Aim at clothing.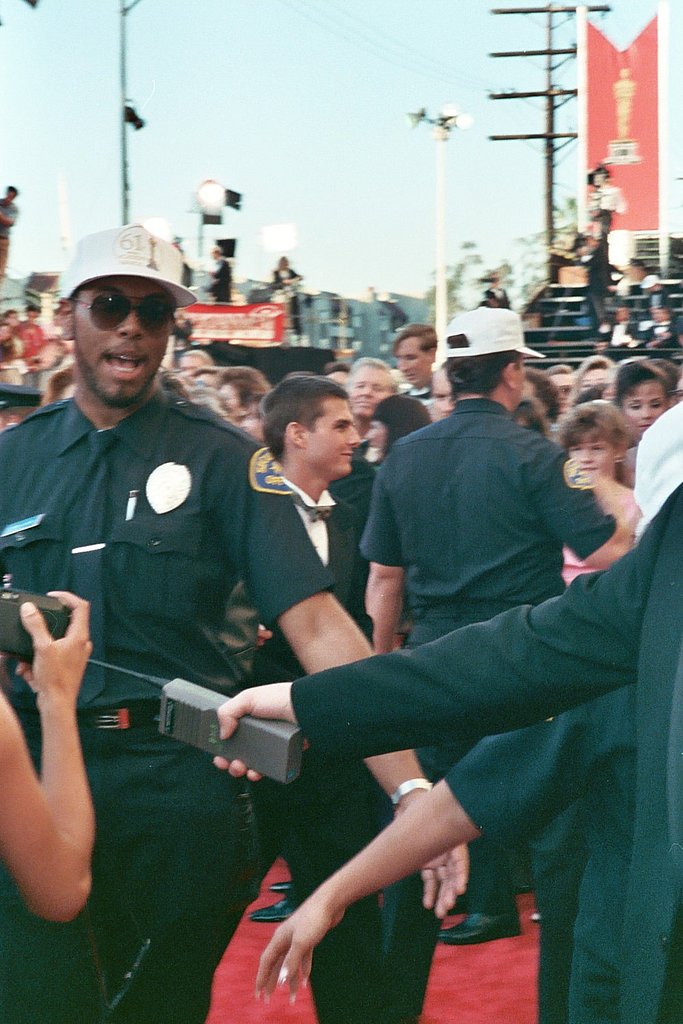
Aimed at left=29, top=326, right=287, bottom=913.
